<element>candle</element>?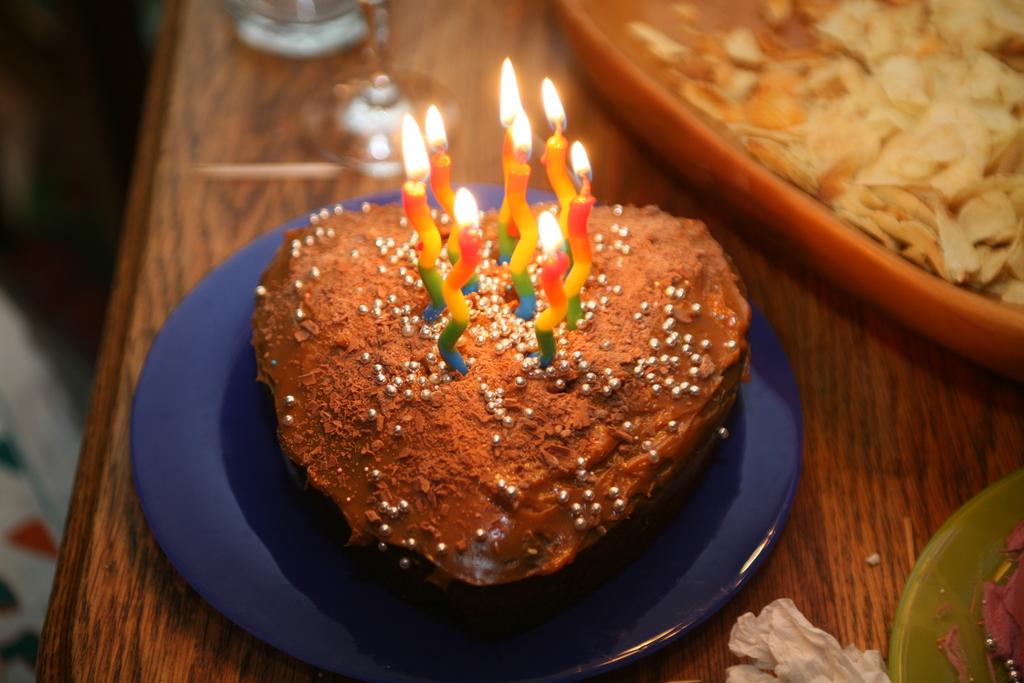
l=437, t=186, r=479, b=370
